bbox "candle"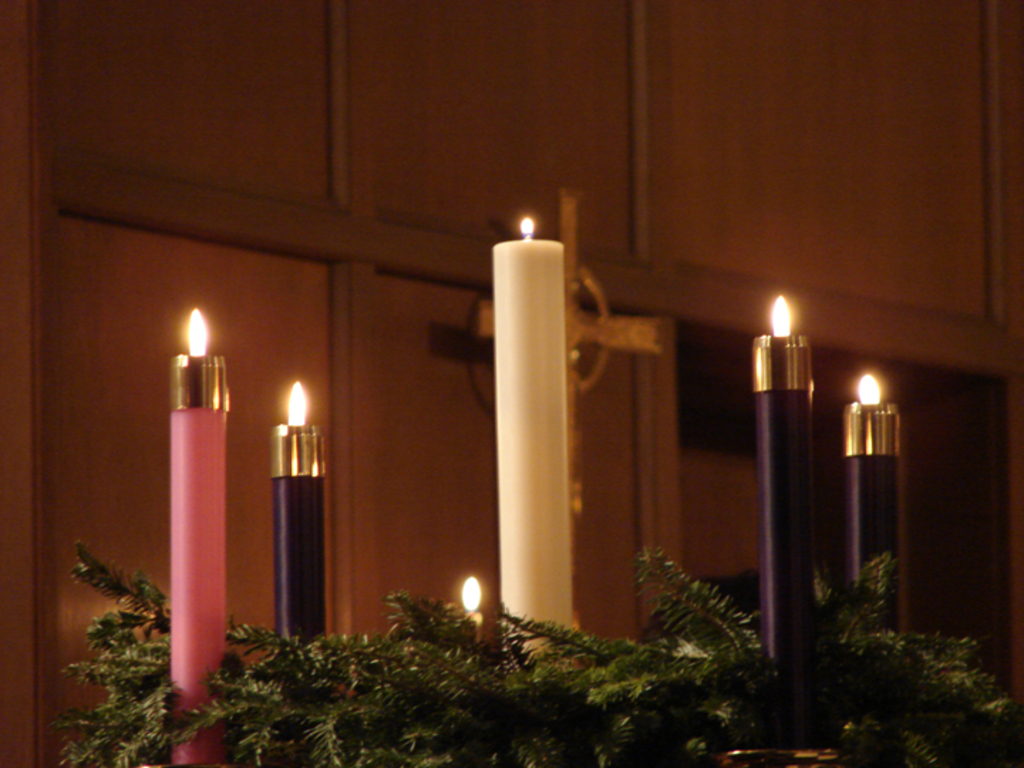
crop(169, 306, 228, 765)
